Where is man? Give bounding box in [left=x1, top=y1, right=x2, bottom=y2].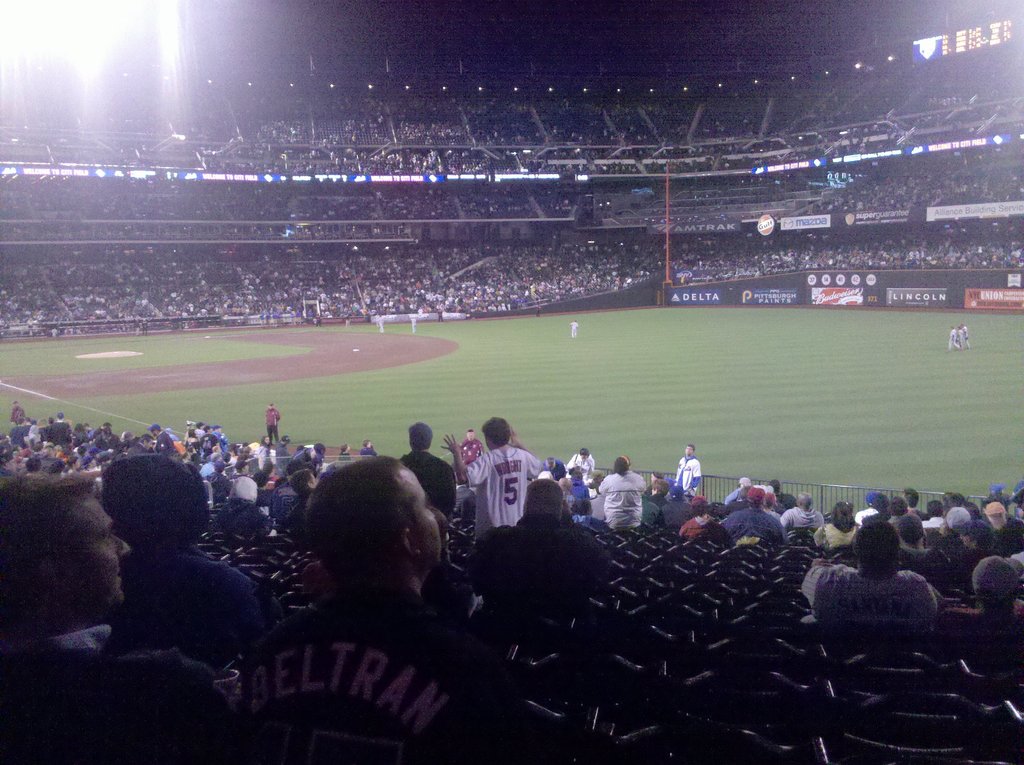
[left=716, top=486, right=797, bottom=550].
